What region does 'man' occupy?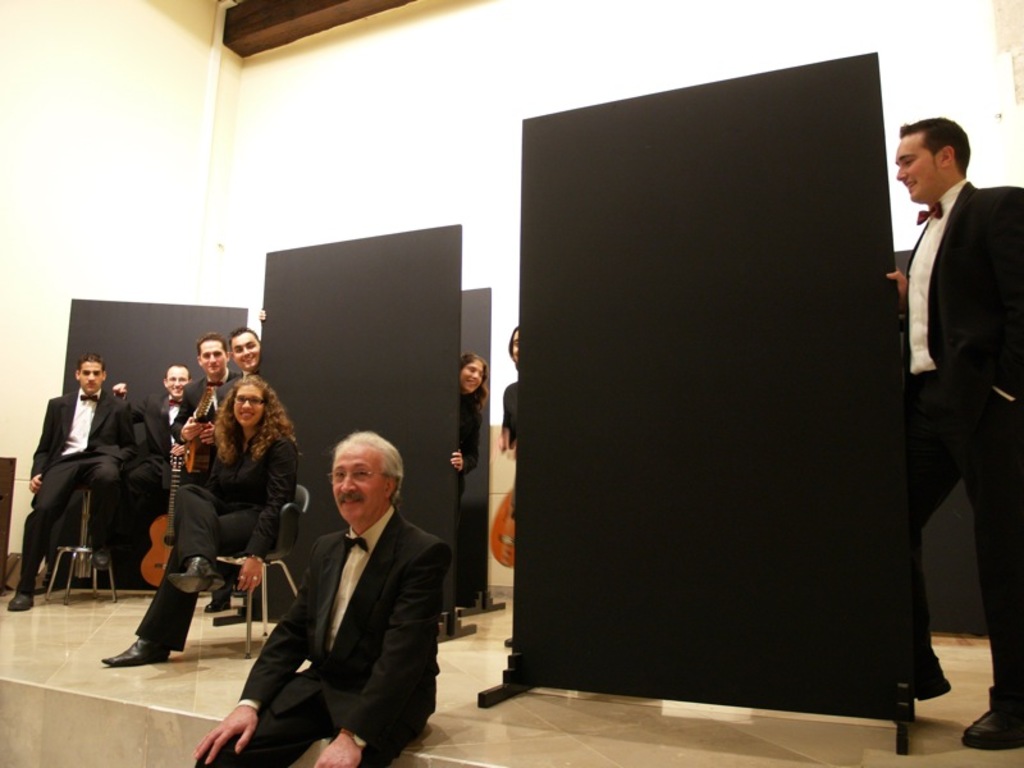
4,352,137,614.
